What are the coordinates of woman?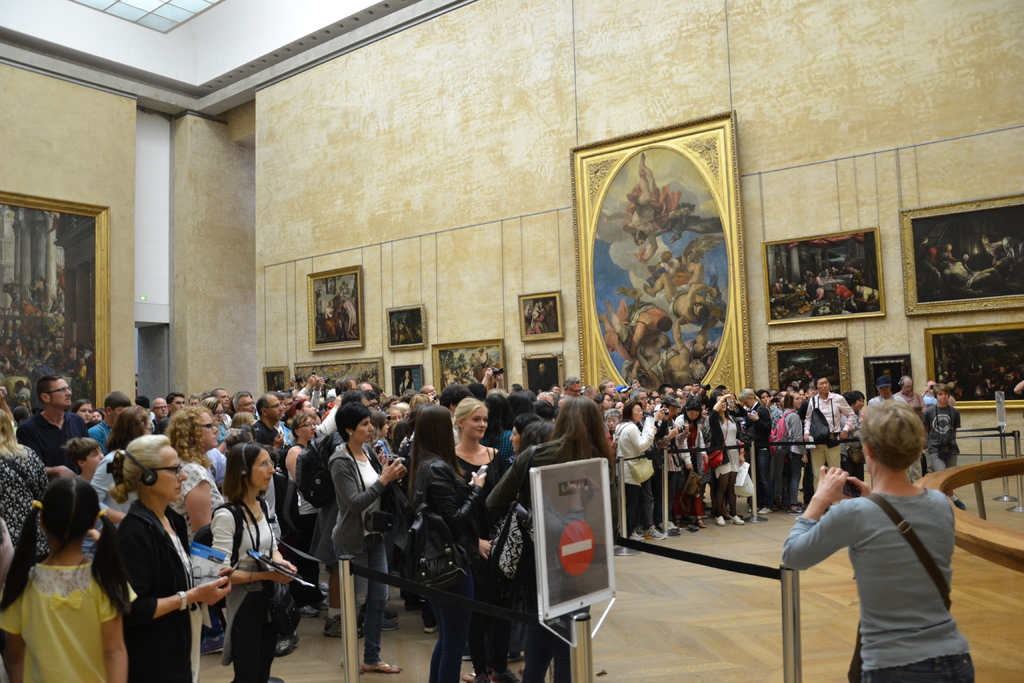
crop(442, 400, 516, 682).
